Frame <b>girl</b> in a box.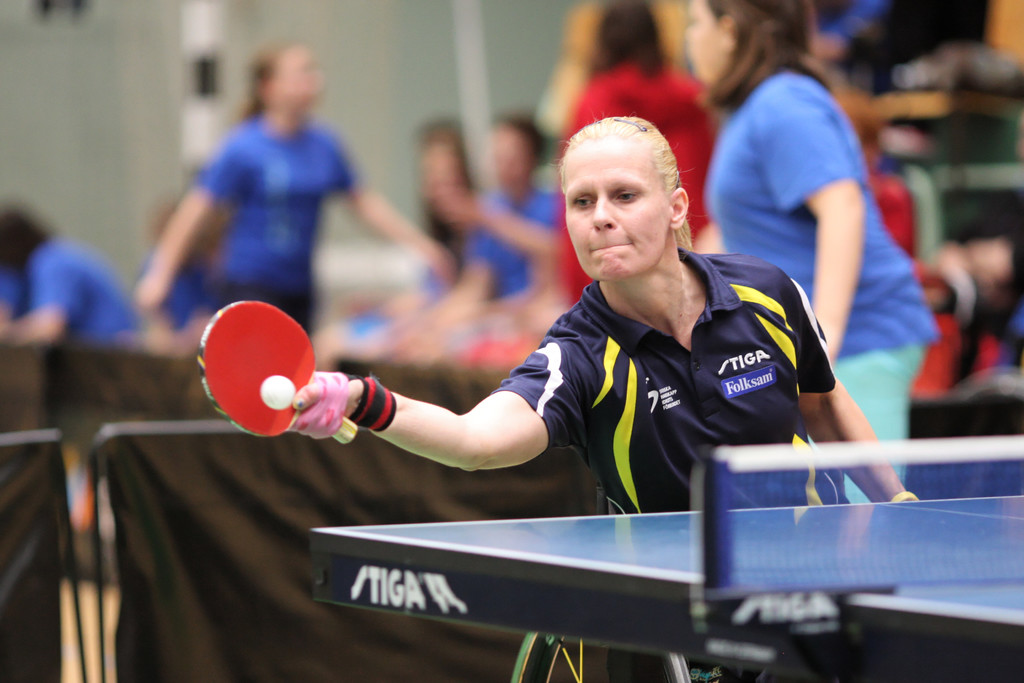
detection(295, 117, 915, 682).
